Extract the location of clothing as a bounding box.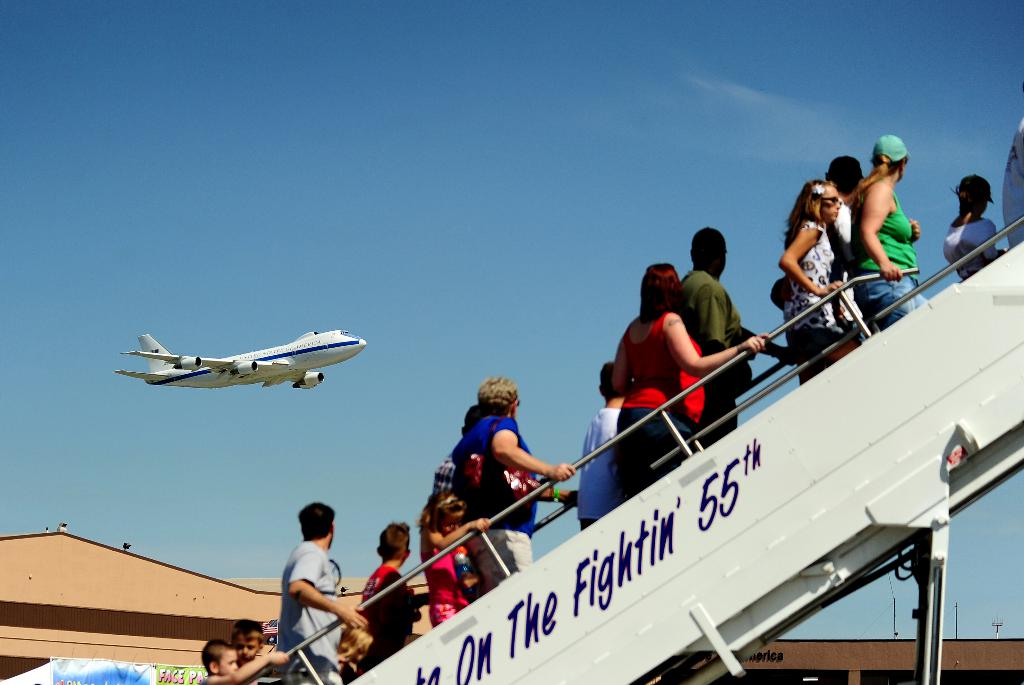
998:118:1023:248.
